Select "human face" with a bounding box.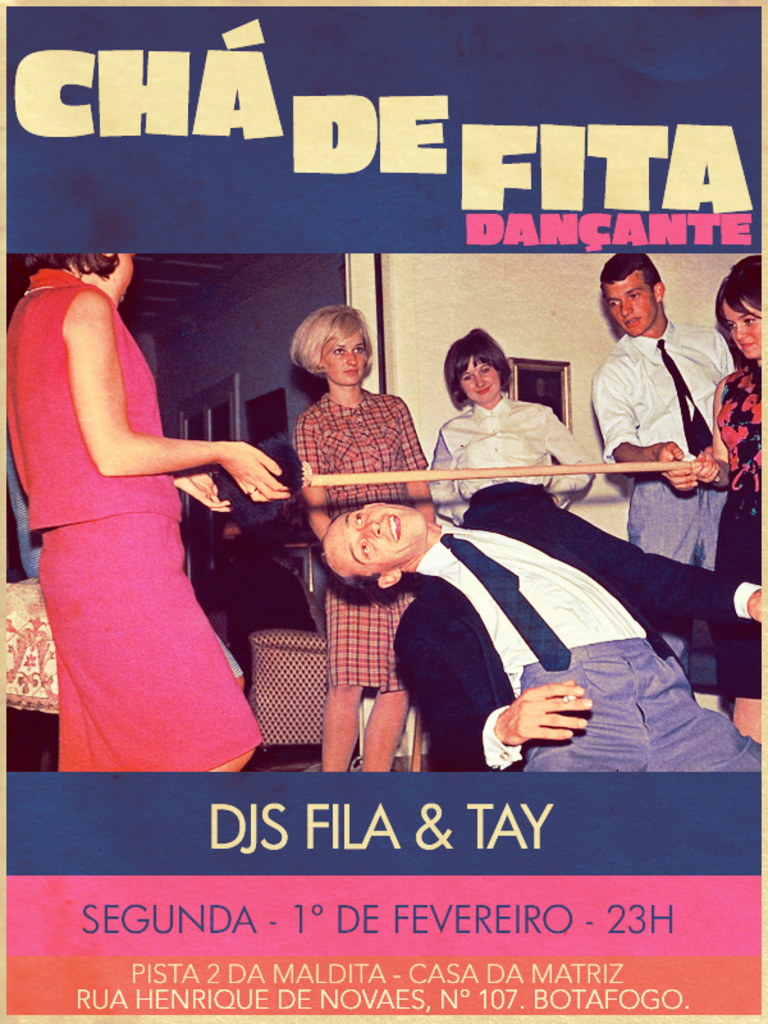
BBox(604, 271, 662, 338).
